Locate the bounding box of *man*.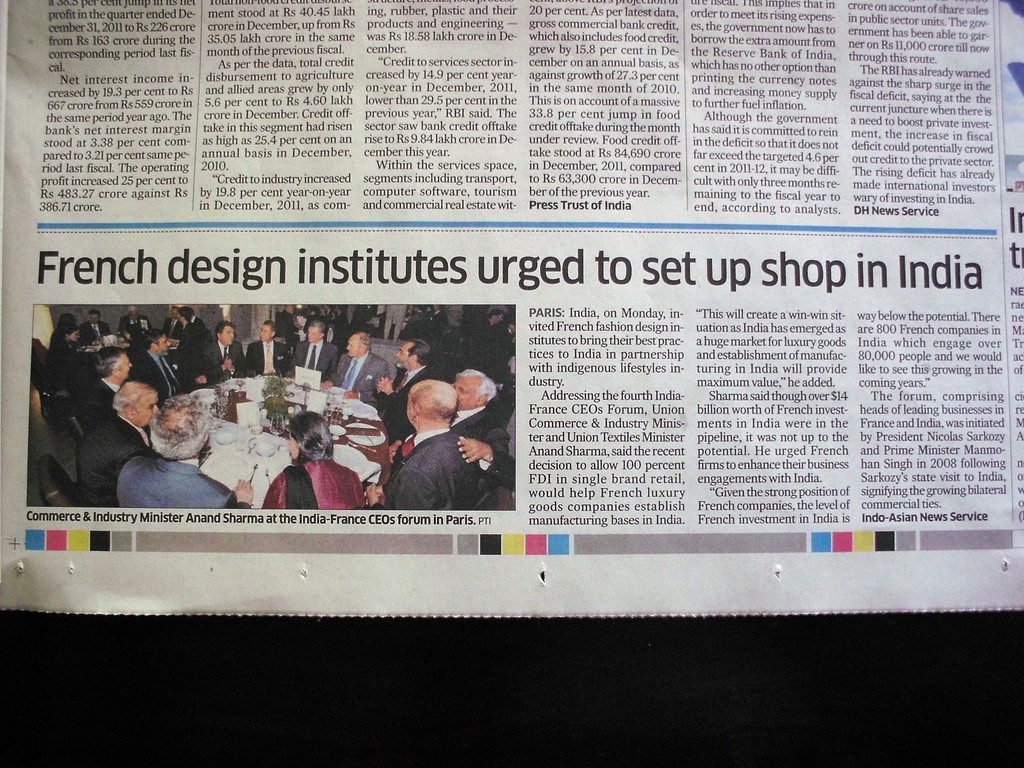
Bounding box: 385, 367, 515, 495.
